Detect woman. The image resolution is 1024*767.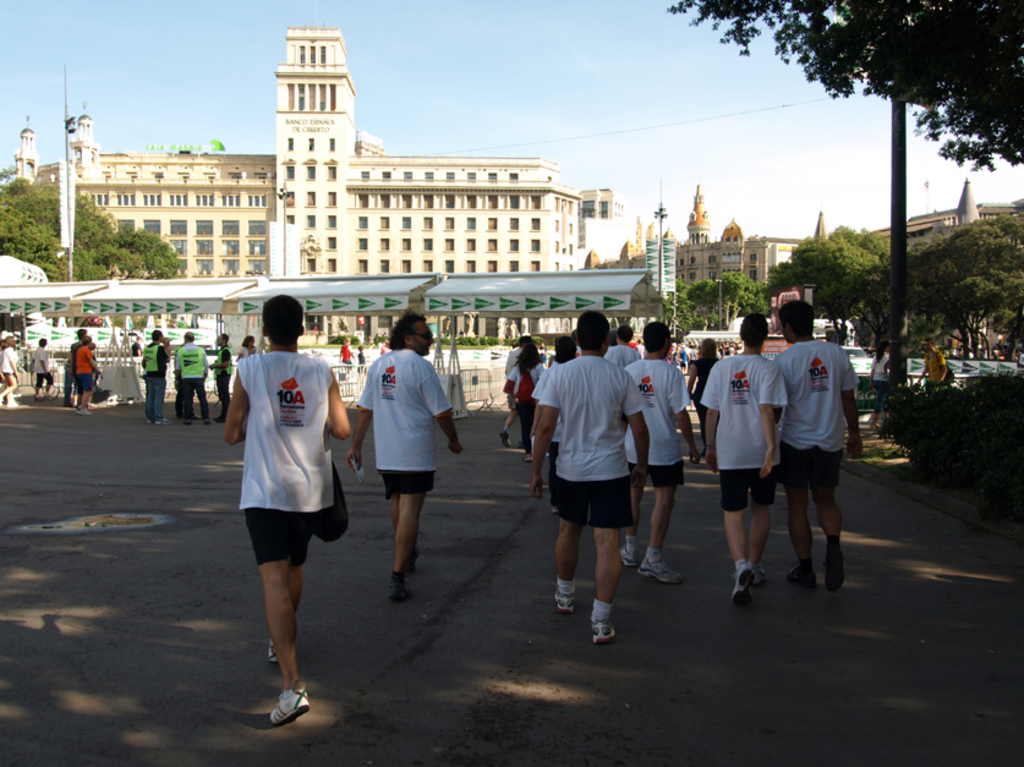
[left=867, top=345, right=889, bottom=424].
